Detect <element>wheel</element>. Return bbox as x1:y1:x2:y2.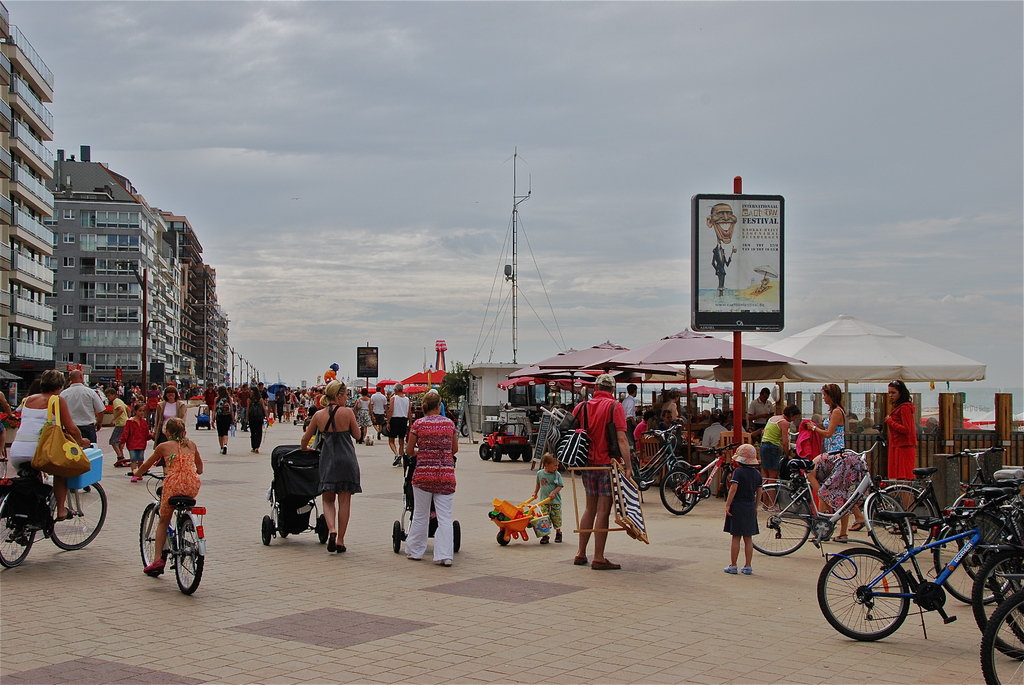
506:441:522:462.
